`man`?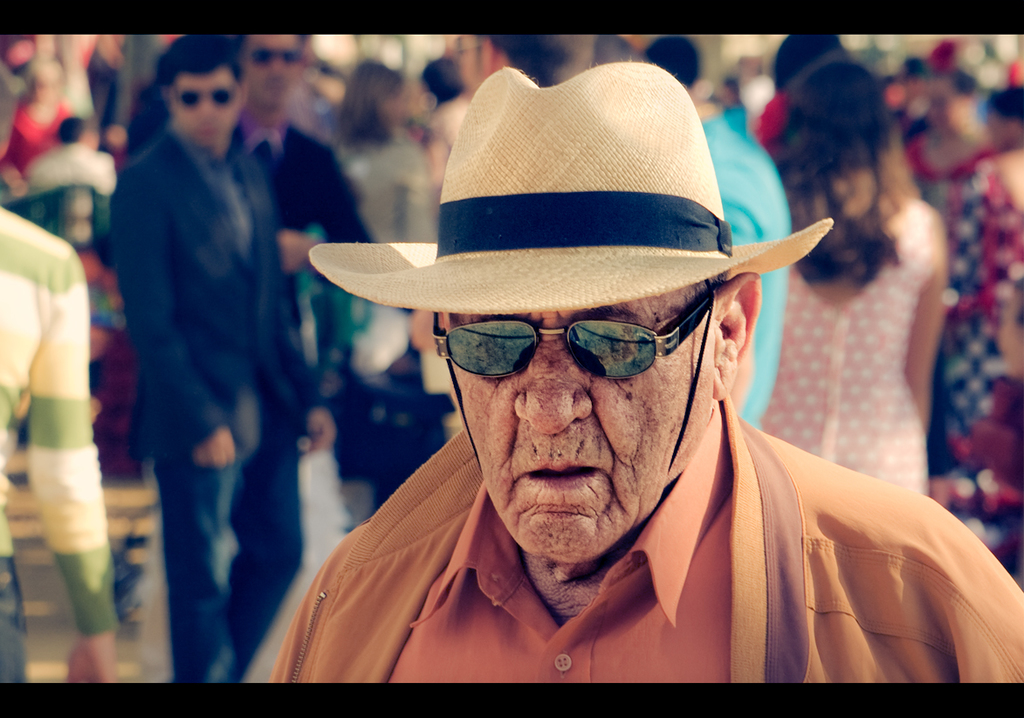
BBox(110, 33, 335, 683)
